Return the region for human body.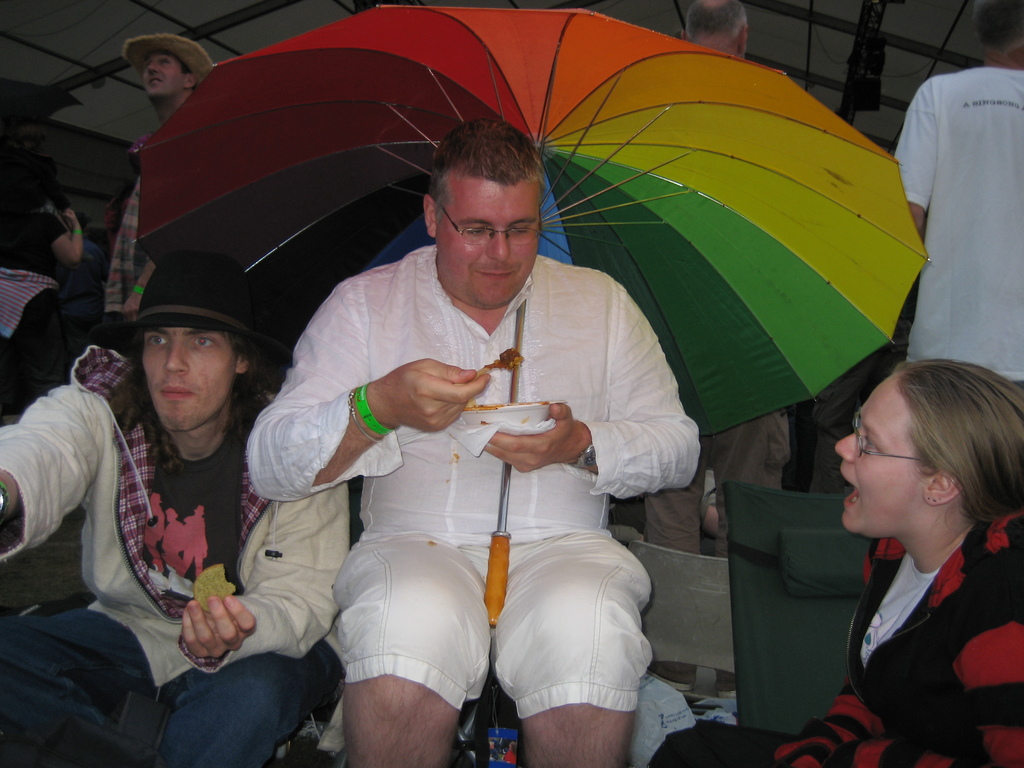
box=[0, 172, 122, 419].
